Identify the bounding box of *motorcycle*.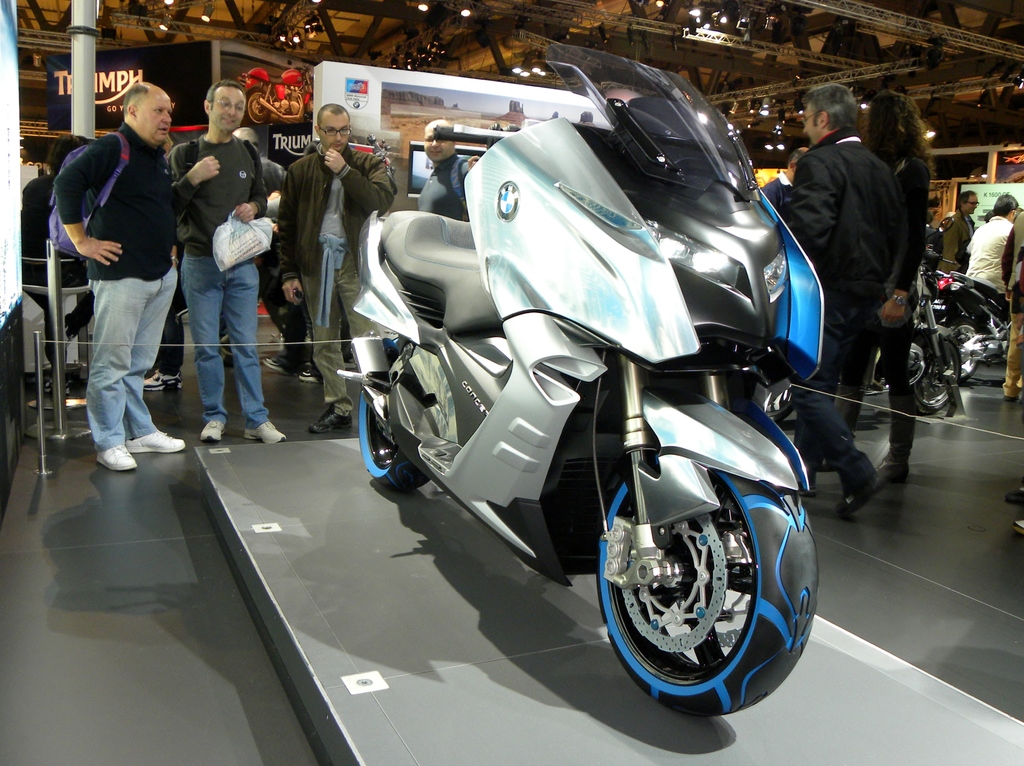
select_region(331, 58, 867, 715).
